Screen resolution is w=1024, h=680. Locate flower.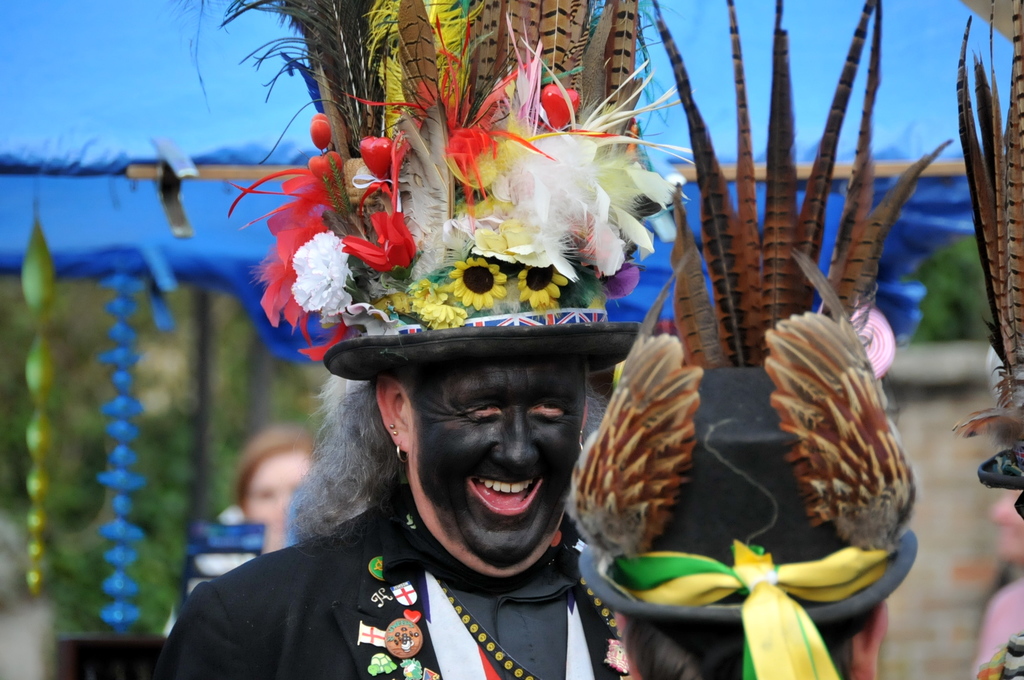
(x1=280, y1=220, x2=347, y2=319).
